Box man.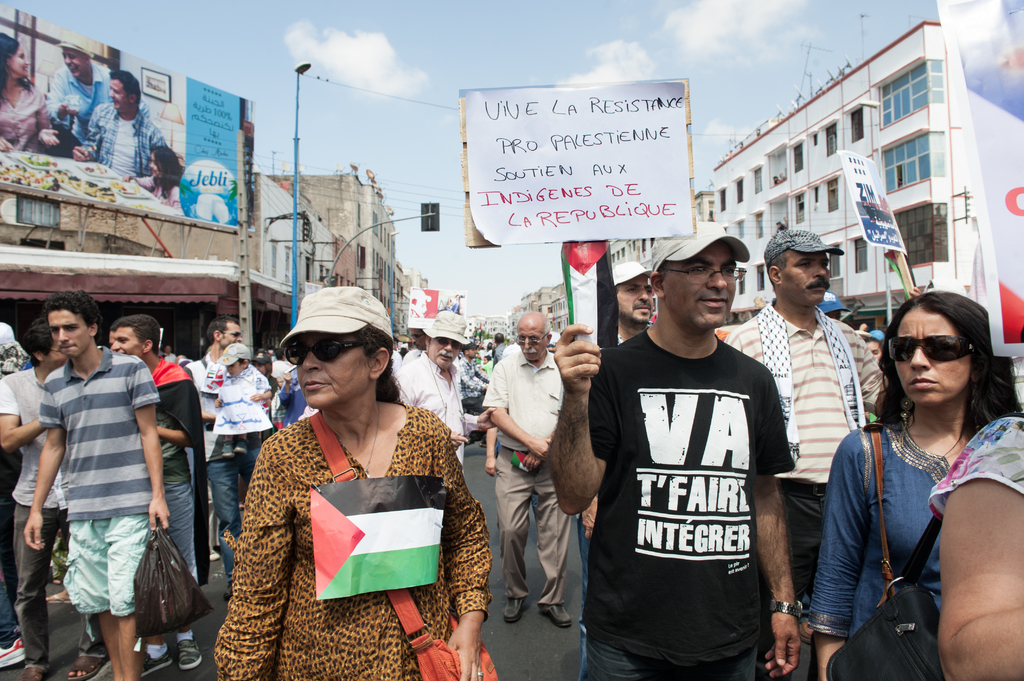
100, 316, 214, 670.
